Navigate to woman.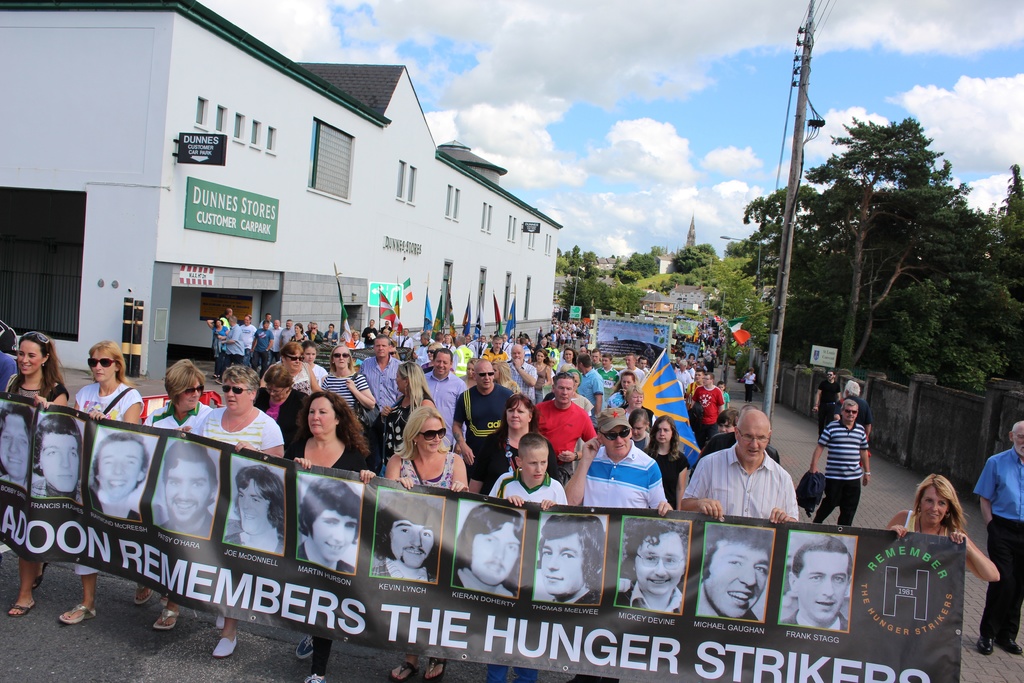
Navigation target: x1=285, y1=390, x2=378, y2=682.
